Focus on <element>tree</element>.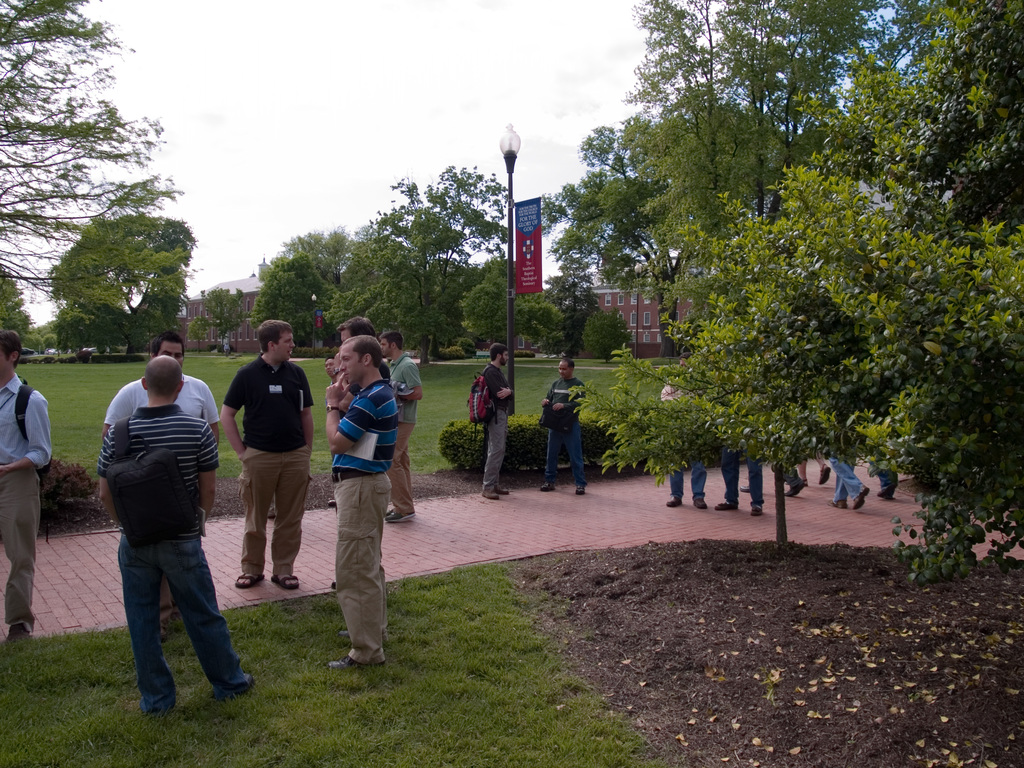
Focused at box(545, 0, 1021, 595).
